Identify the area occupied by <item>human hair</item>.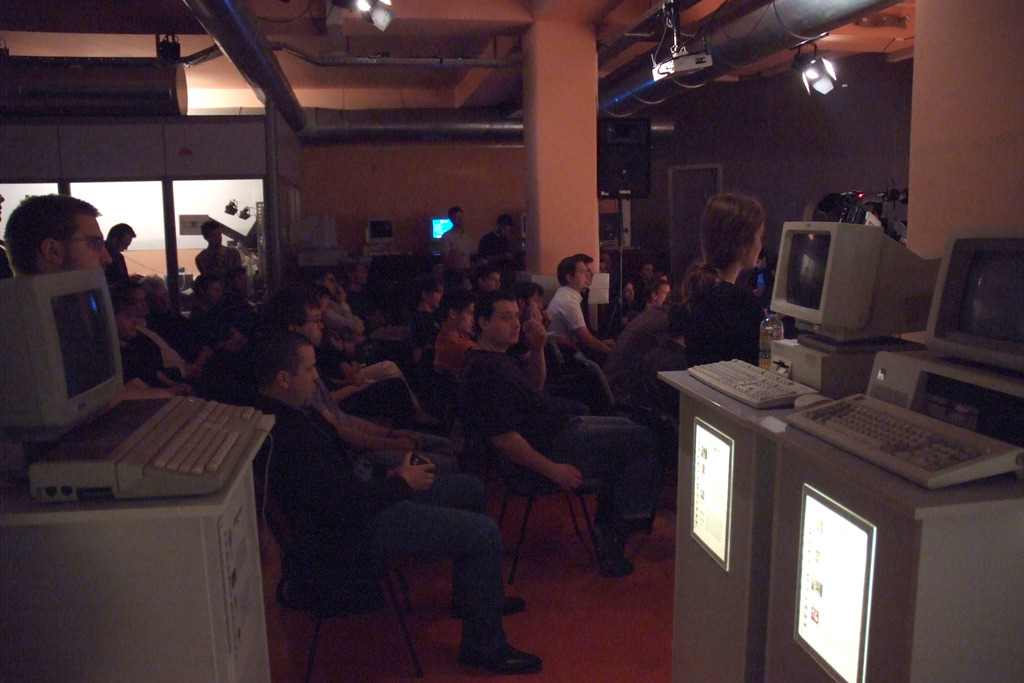
Area: Rect(680, 269, 717, 320).
